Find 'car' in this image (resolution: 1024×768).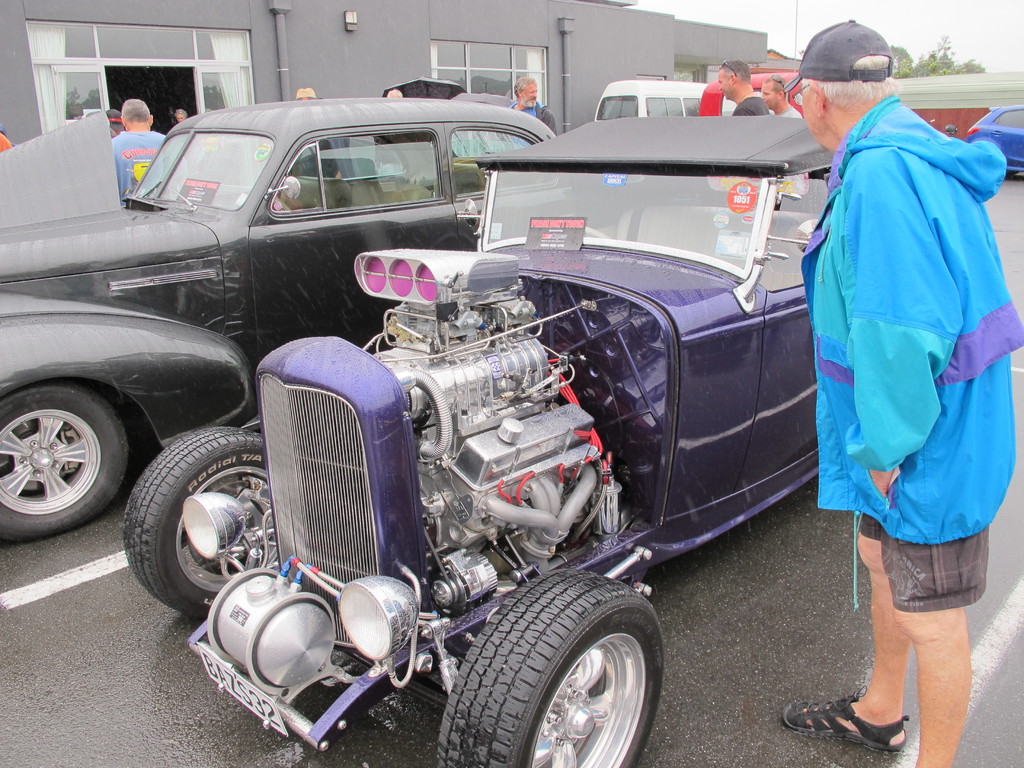
locate(124, 113, 831, 767).
